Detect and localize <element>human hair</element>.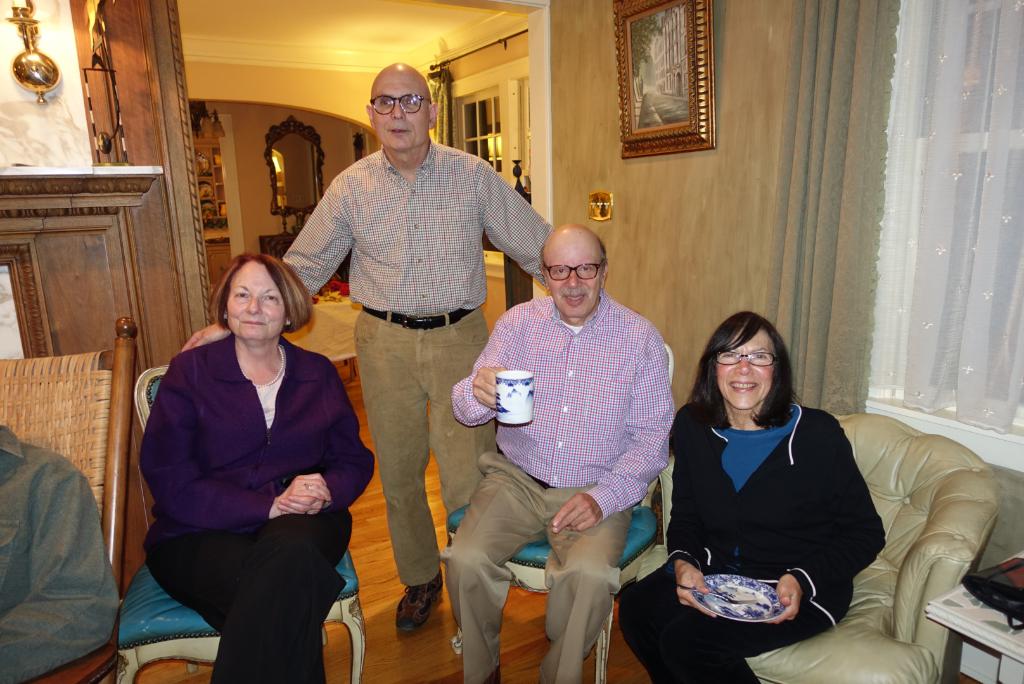
Localized at pyautogui.locateOnScreen(209, 247, 314, 335).
